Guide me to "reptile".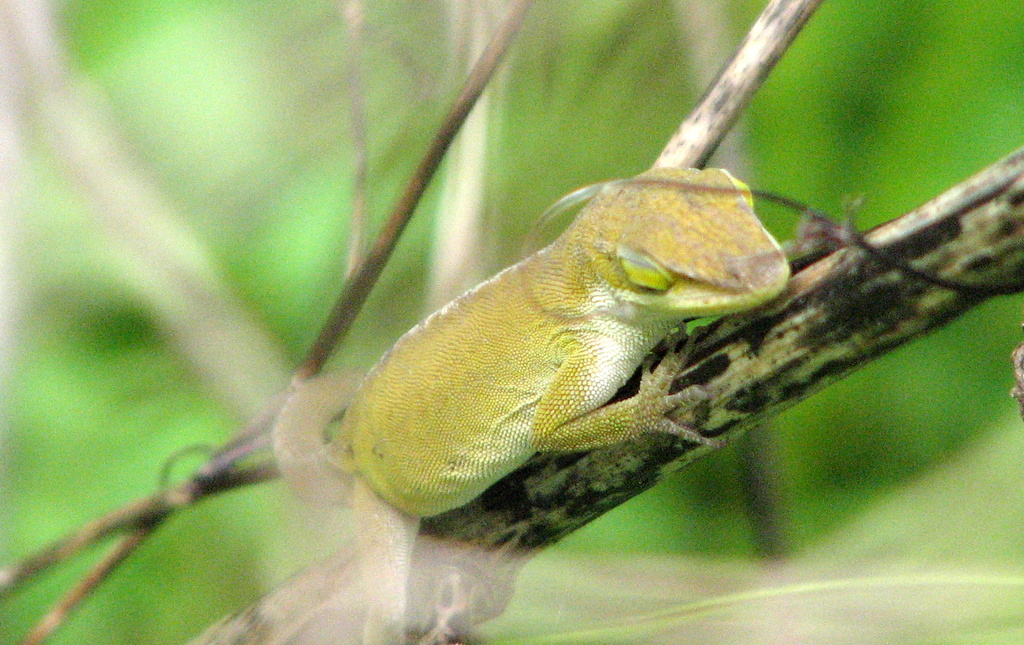
Guidance: [271, 161, 791, 644].
